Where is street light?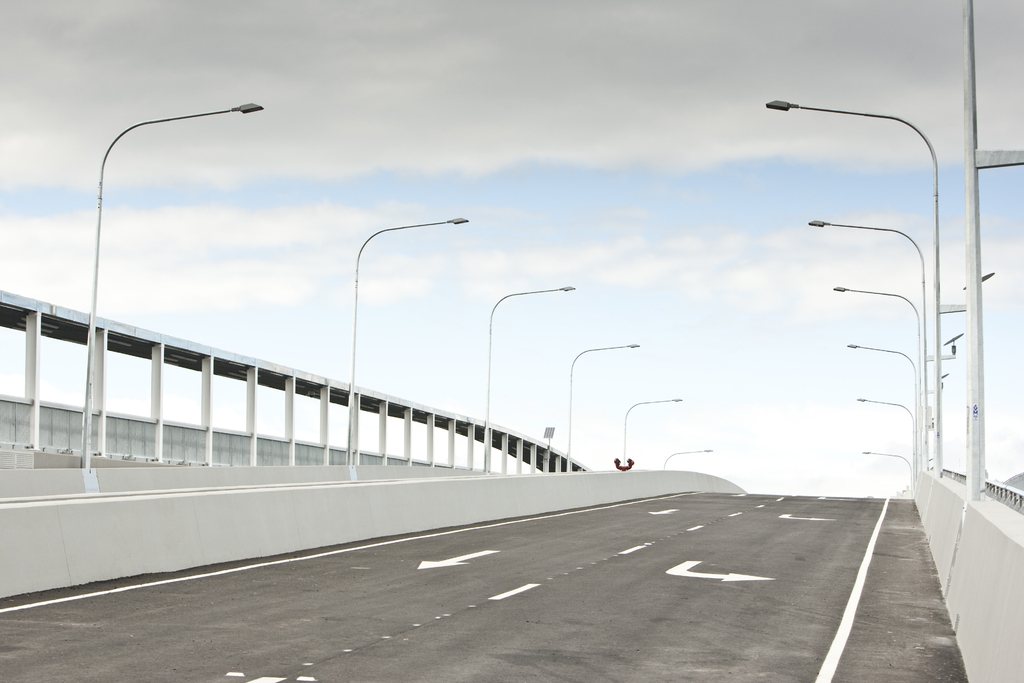
locate(483, 288, 584, 470).
